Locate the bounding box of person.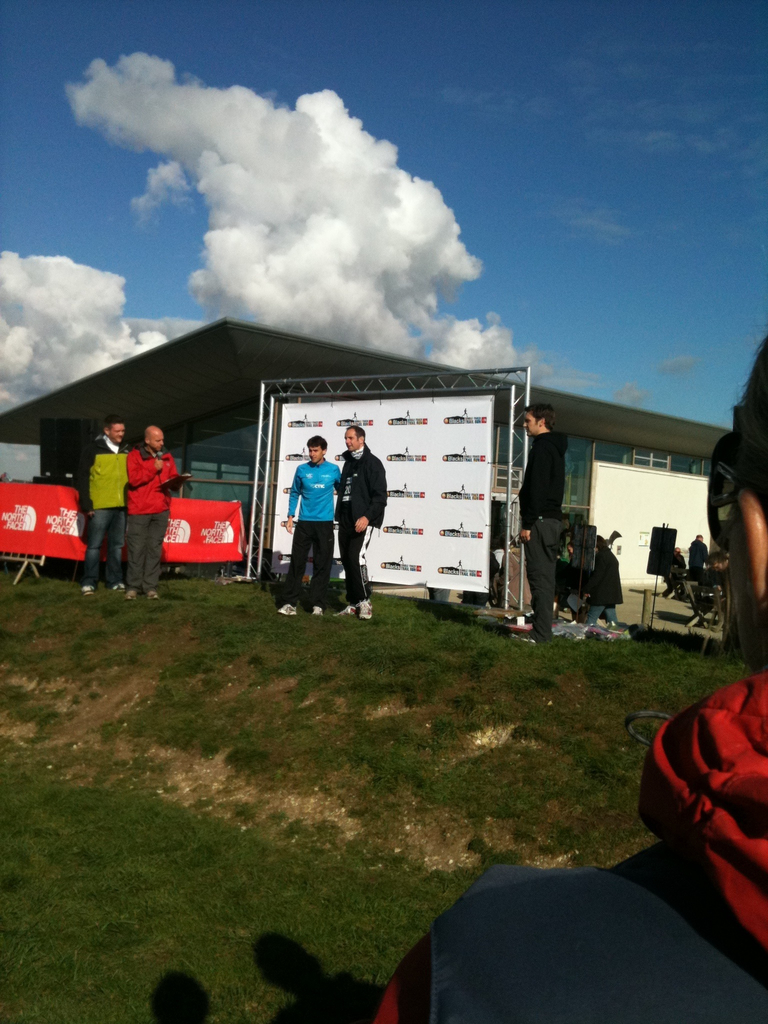
Bounding box: region(74, 414, 122, 593).
